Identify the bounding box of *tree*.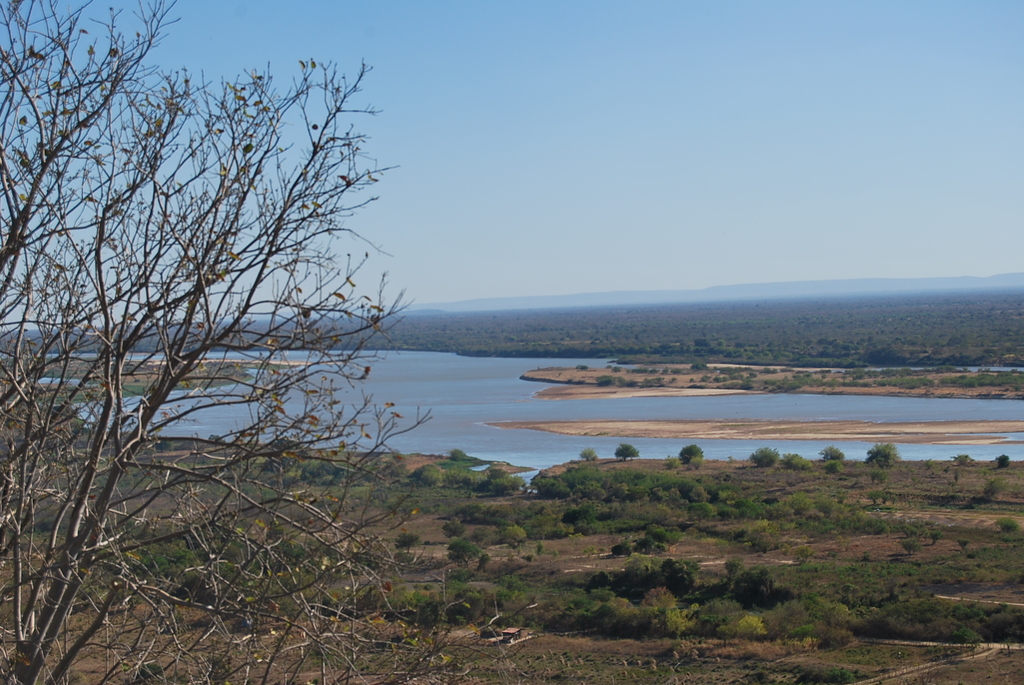
Rect(991, 515, 1023, 536).
